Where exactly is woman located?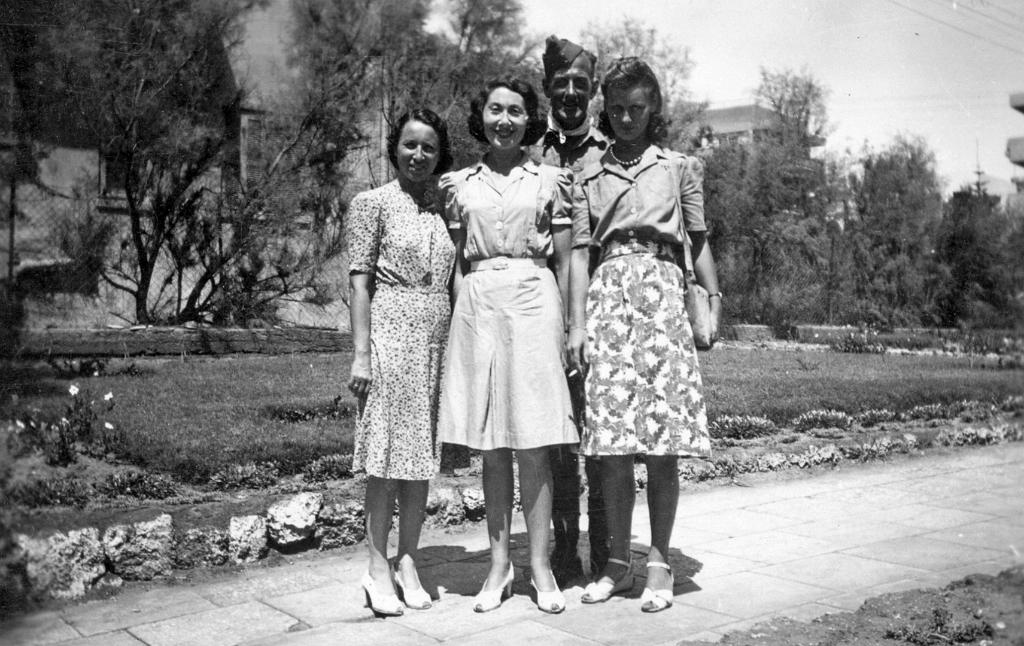
Its bounding box is l=348, t=106, r=455, b=617.
